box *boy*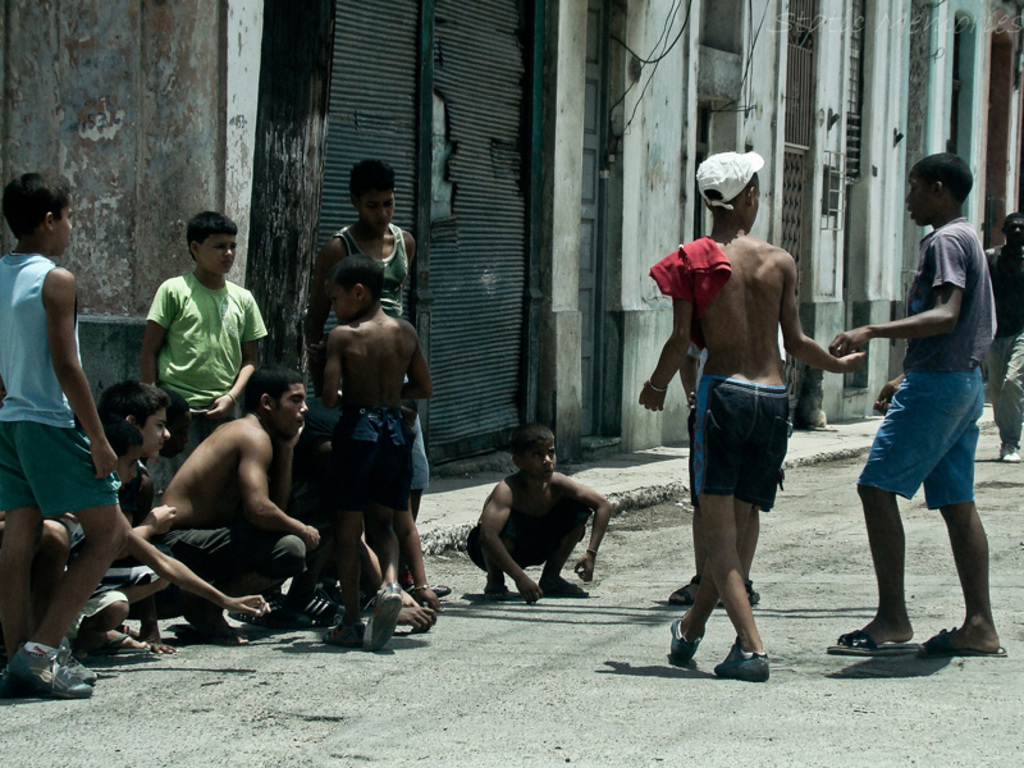
Rect(307, 252, 434, 612)
